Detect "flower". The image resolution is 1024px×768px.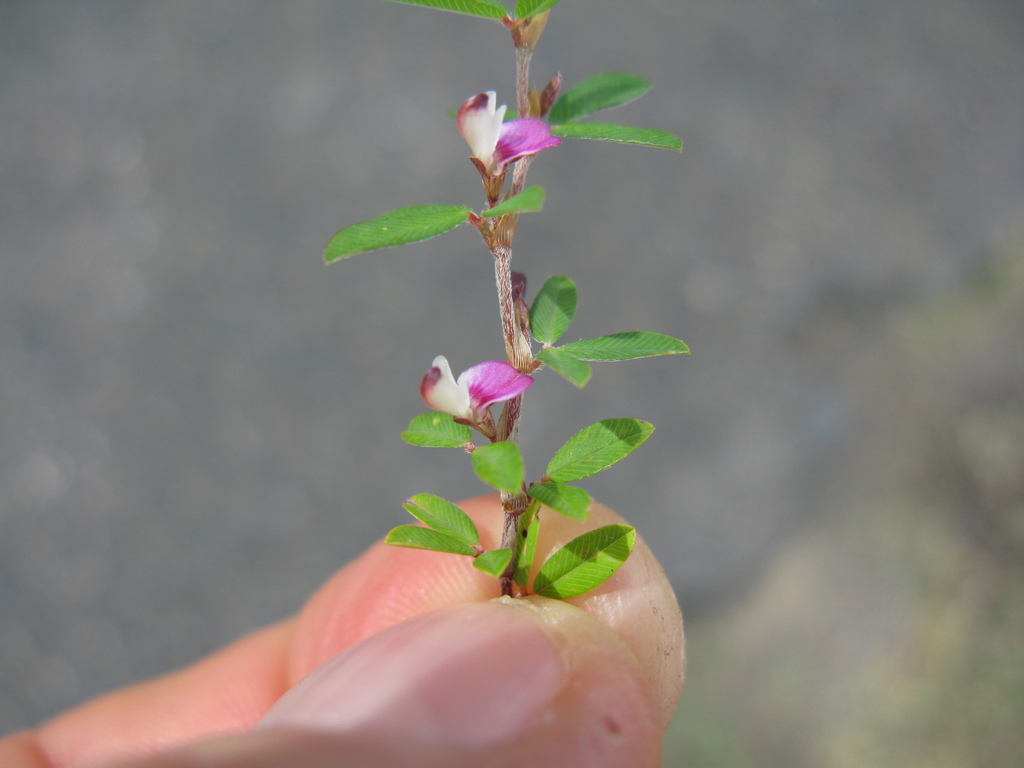
454 88 559 207.
